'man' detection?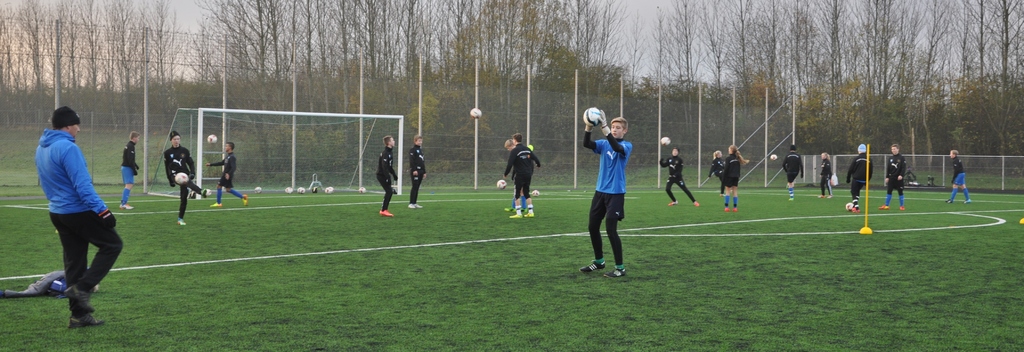
crop(38, 106, 124, 327)
